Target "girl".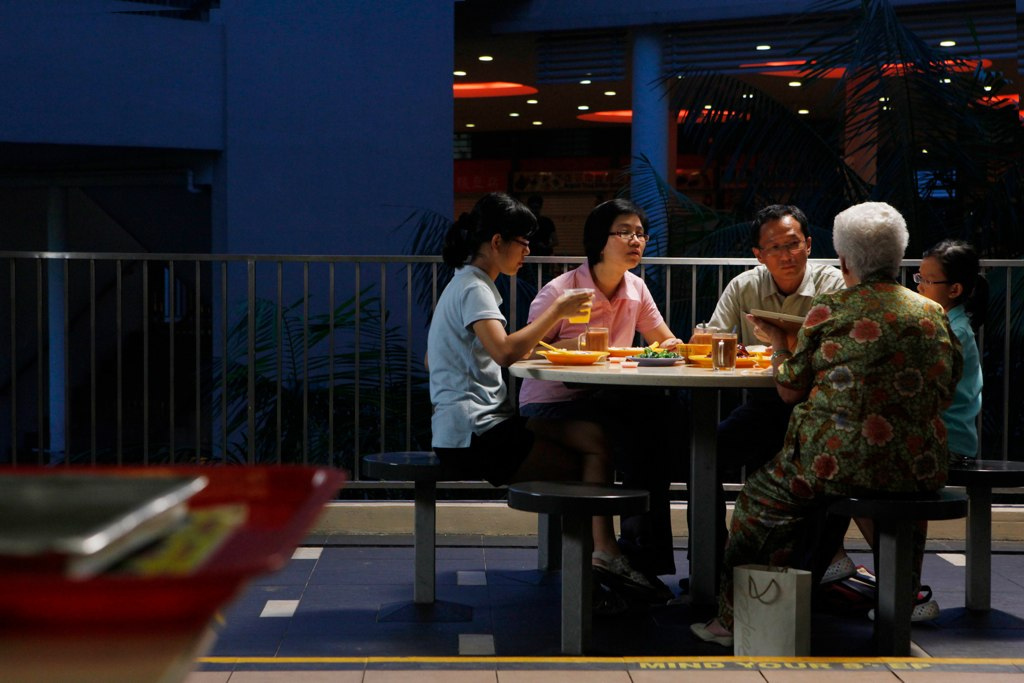
Target region: x1=426, y1=194, x2=650, y2=602.
